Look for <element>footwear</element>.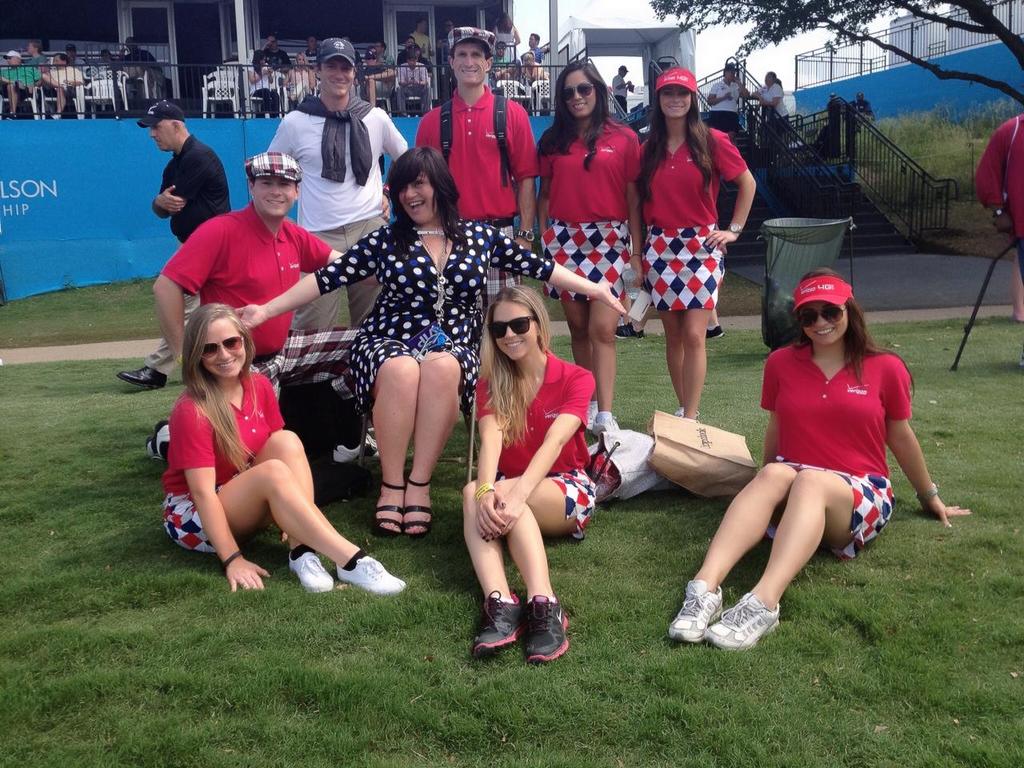
Found: 374:483:405:542.
